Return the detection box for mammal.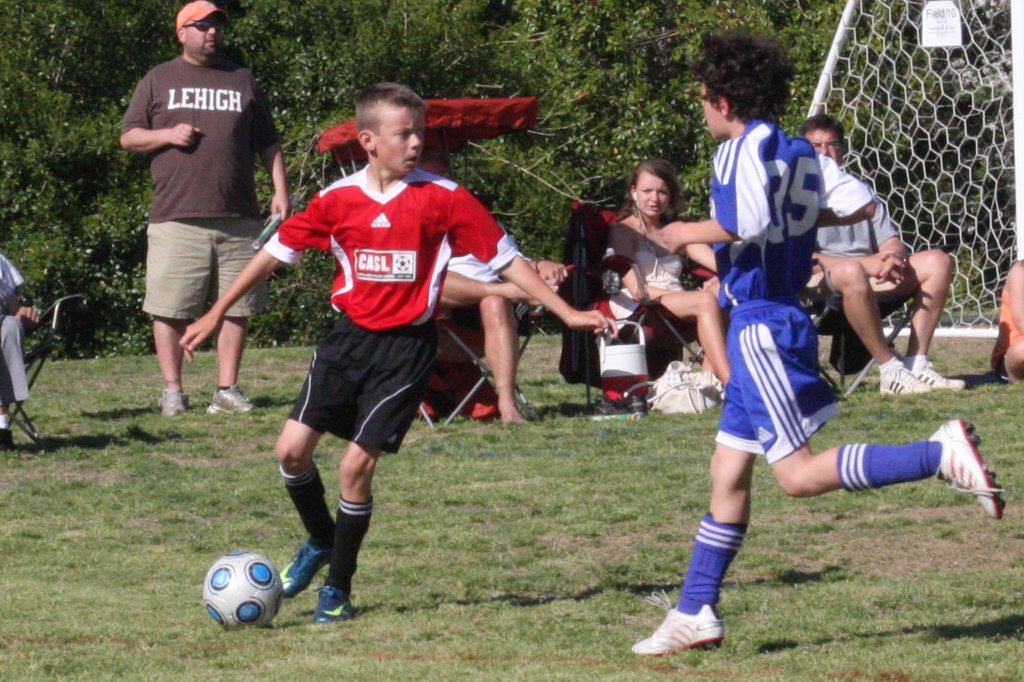
x1=425, y1=140, x2=572, y2=428.
